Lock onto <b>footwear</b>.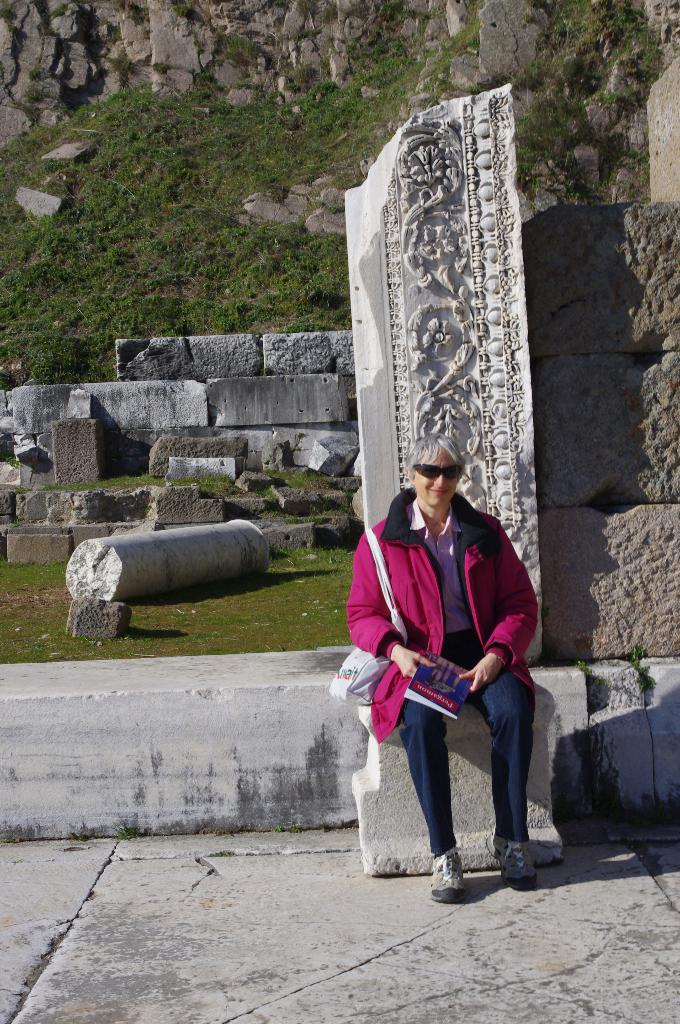
Locked: <region>492, 840, 542, 891</region>.
